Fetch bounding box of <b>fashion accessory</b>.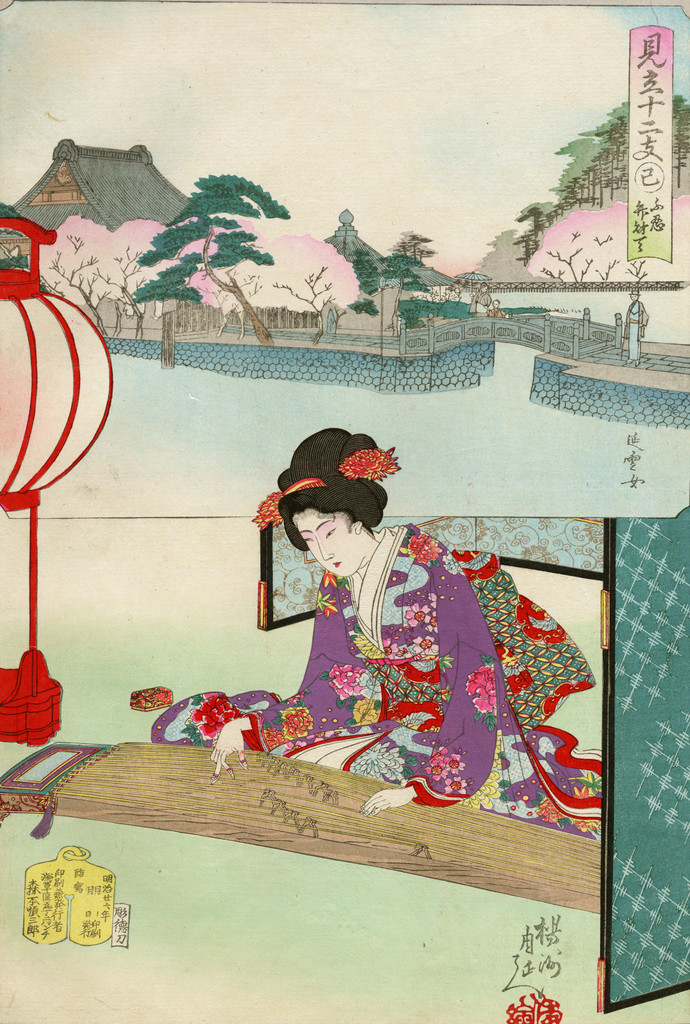
Bbox: [334, 445, 400, 481].
